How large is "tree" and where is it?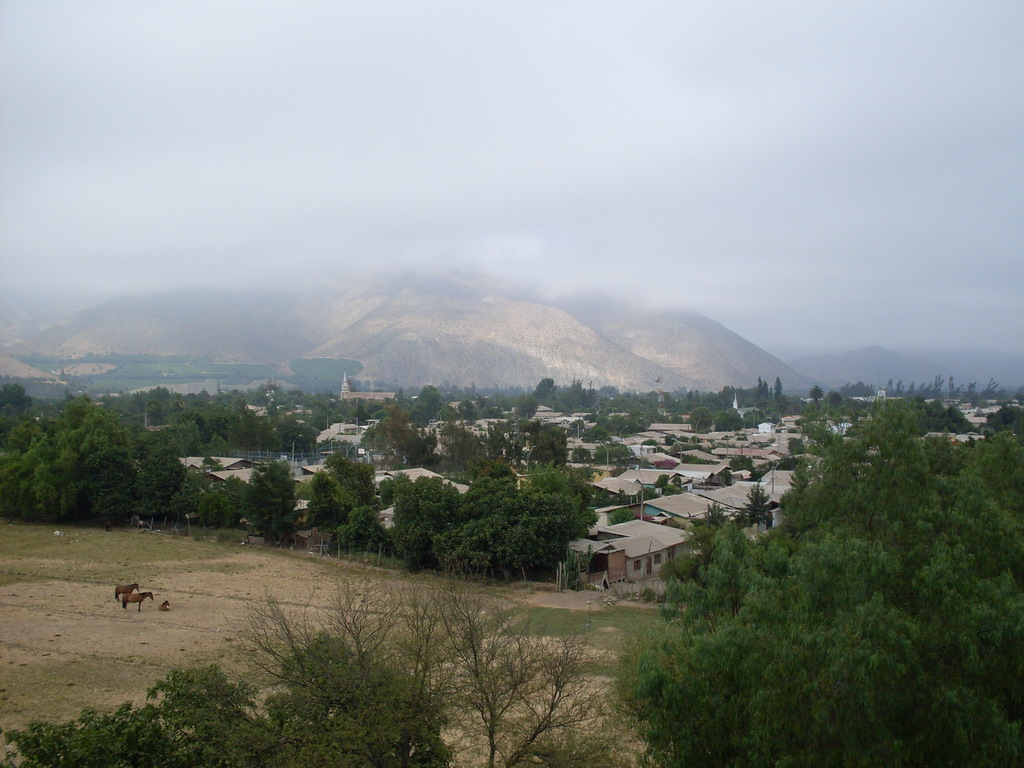
Bounding box: 207,587,639,767.
